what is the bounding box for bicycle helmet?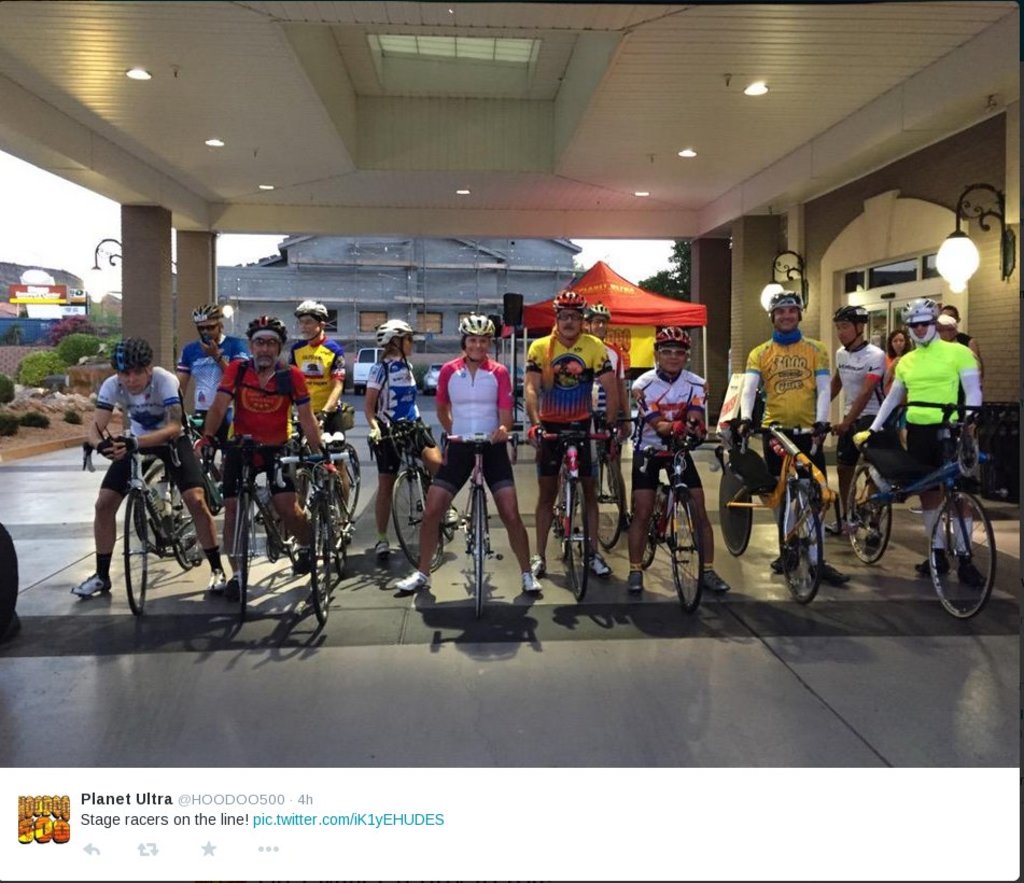
left=900, top=299, right=927, bottom=323.
